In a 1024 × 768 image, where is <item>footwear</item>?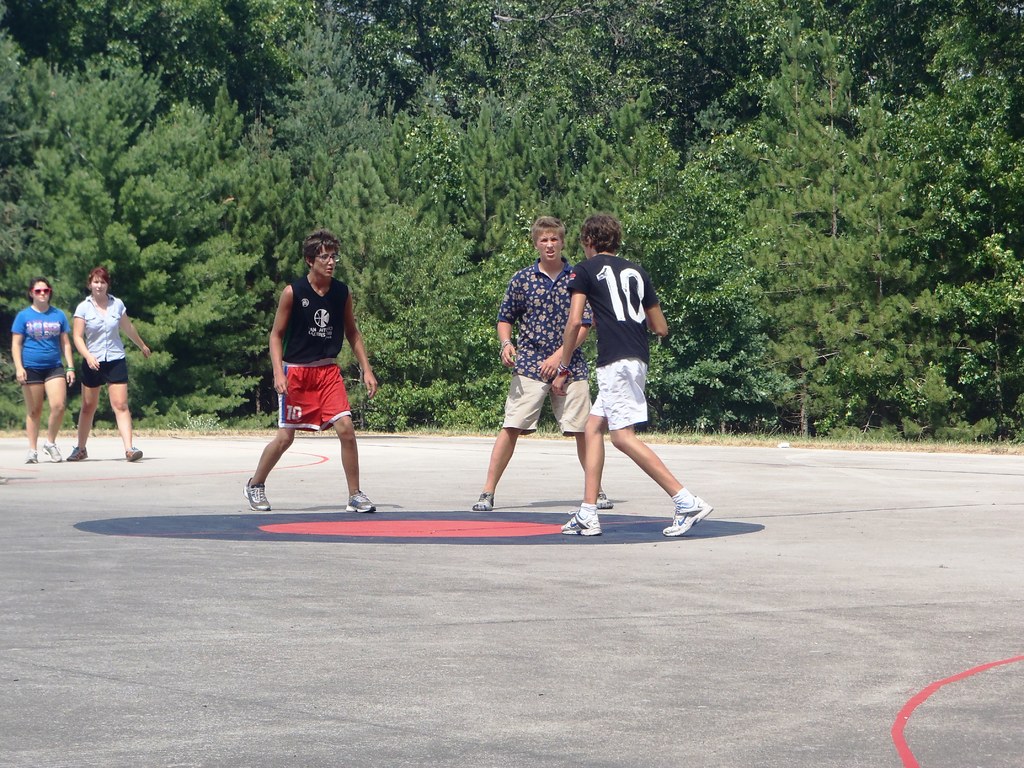
bbox(666, 492, 714, 539).
